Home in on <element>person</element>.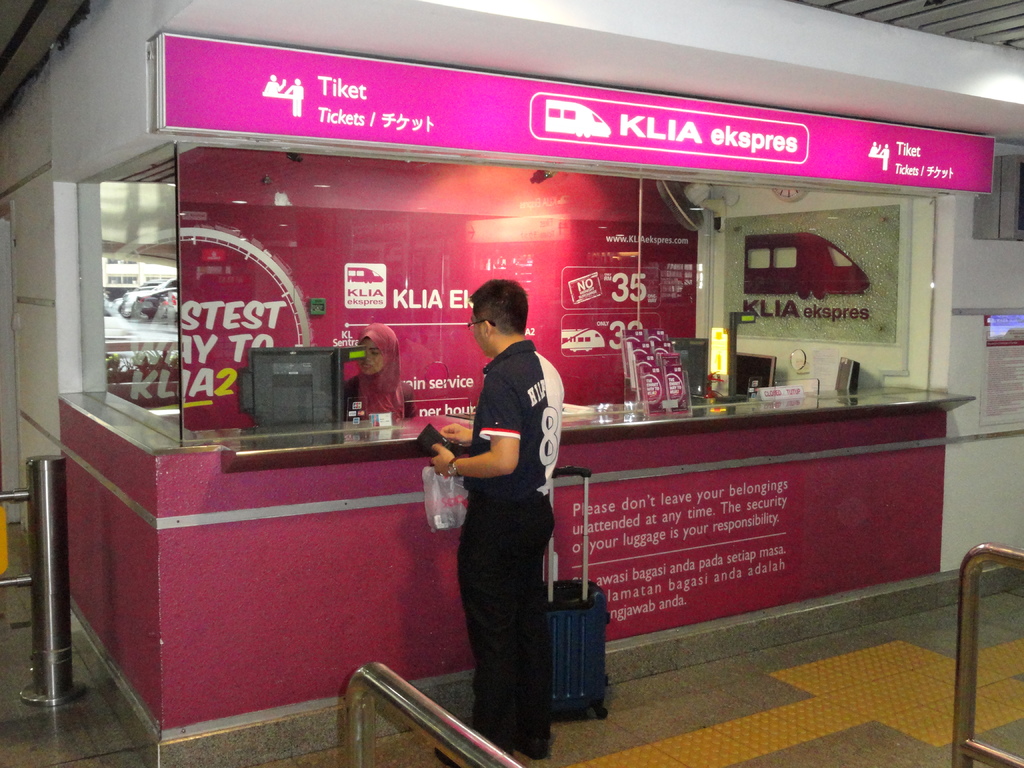
Homed in at left=263, top=75, right=285, bottom=93.
